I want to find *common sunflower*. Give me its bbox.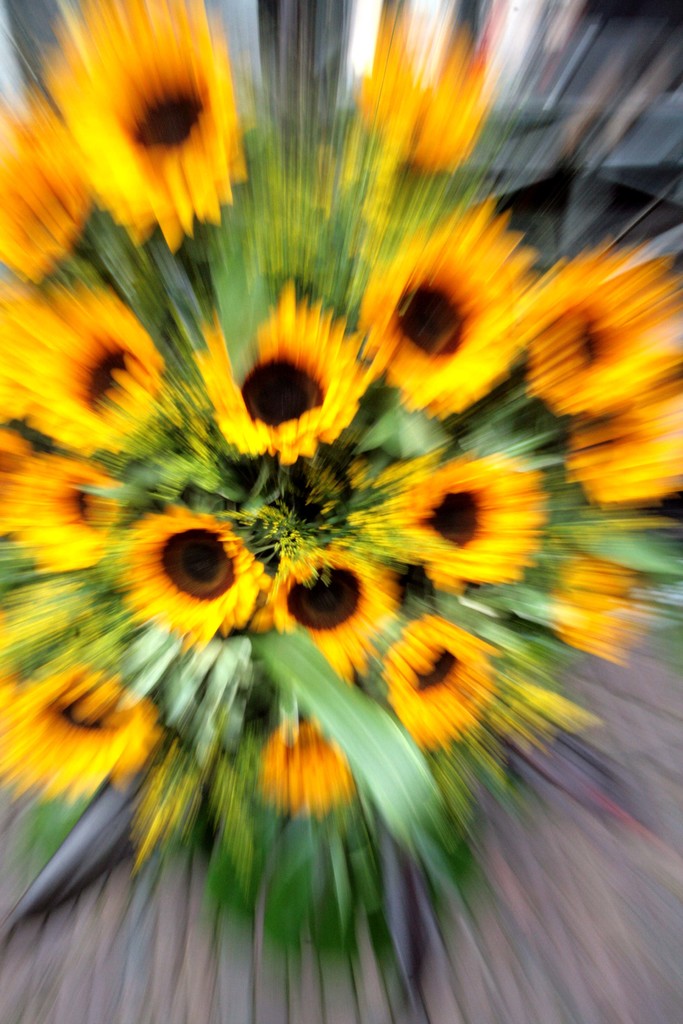
box=[358, 211, 530, 423].
